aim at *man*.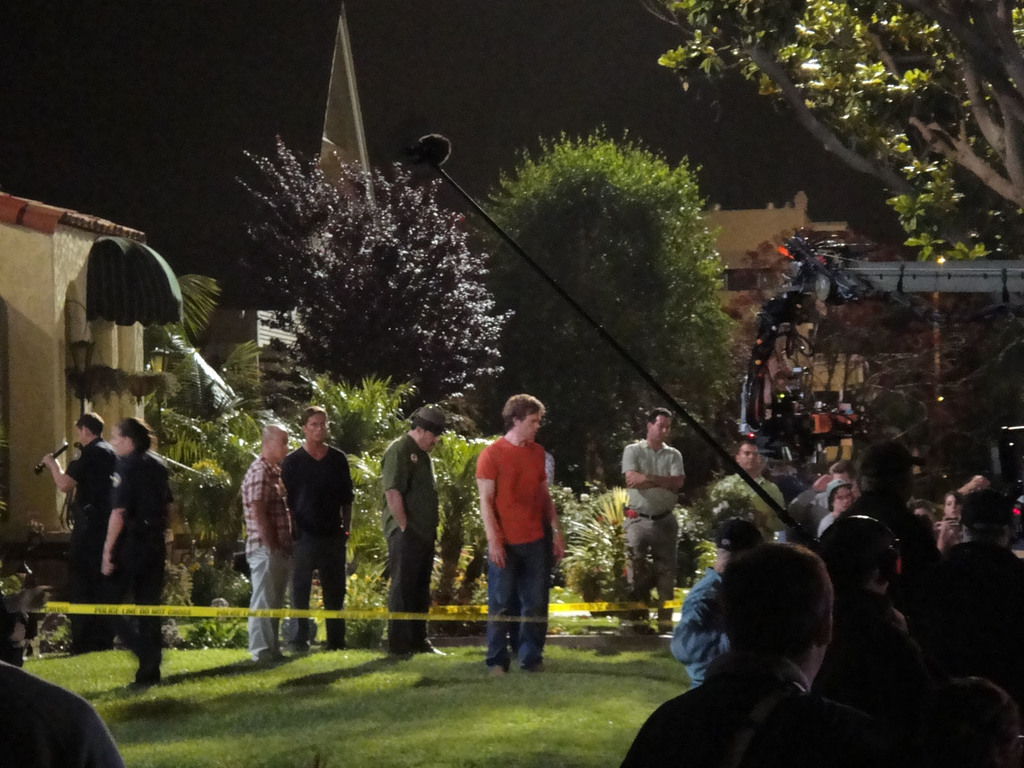
Aimed at rect(817, 442, 945, 626).
